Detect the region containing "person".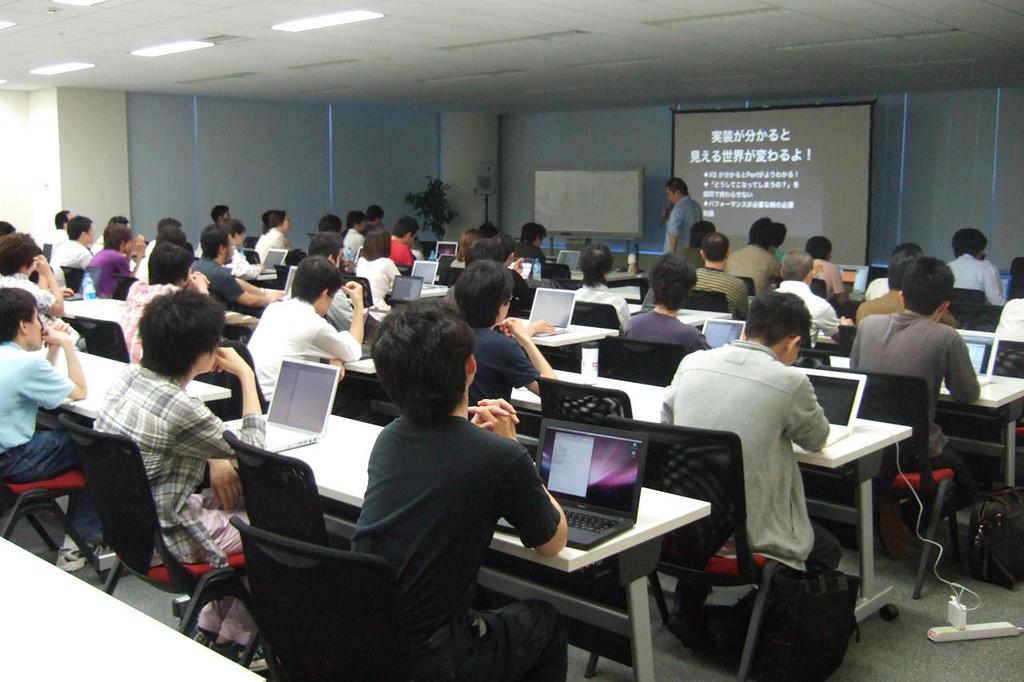
select_region(670, 215, 718, 268).
